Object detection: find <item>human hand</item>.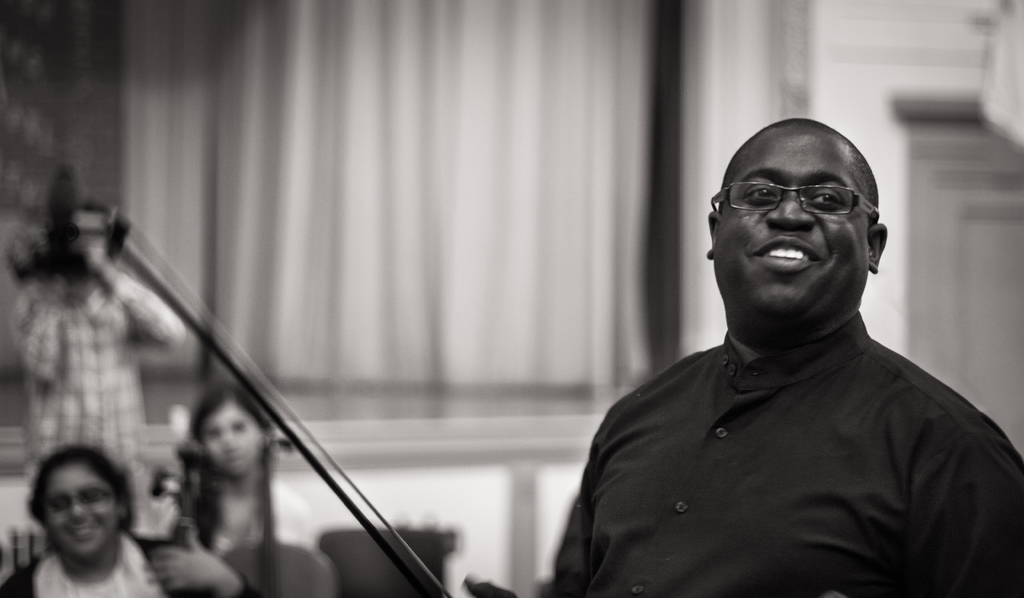
BBox(148, 528, 218, 592).
